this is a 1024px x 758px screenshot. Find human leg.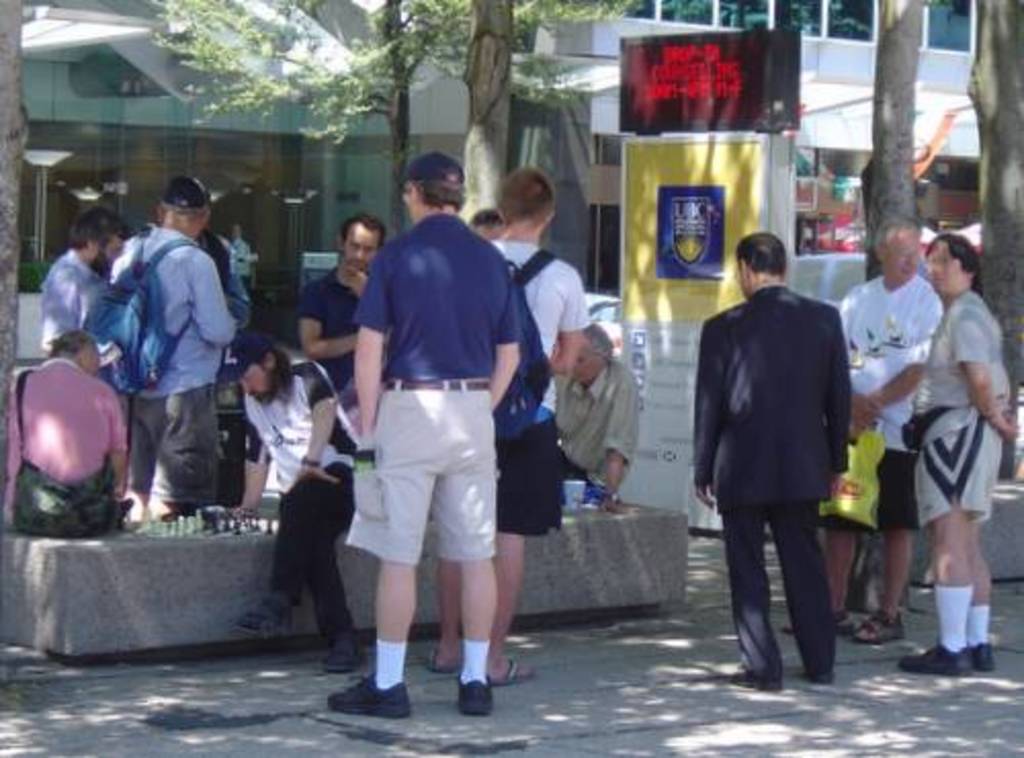
Bounding box: [left=420, top=561, right=465, bottom=670].
